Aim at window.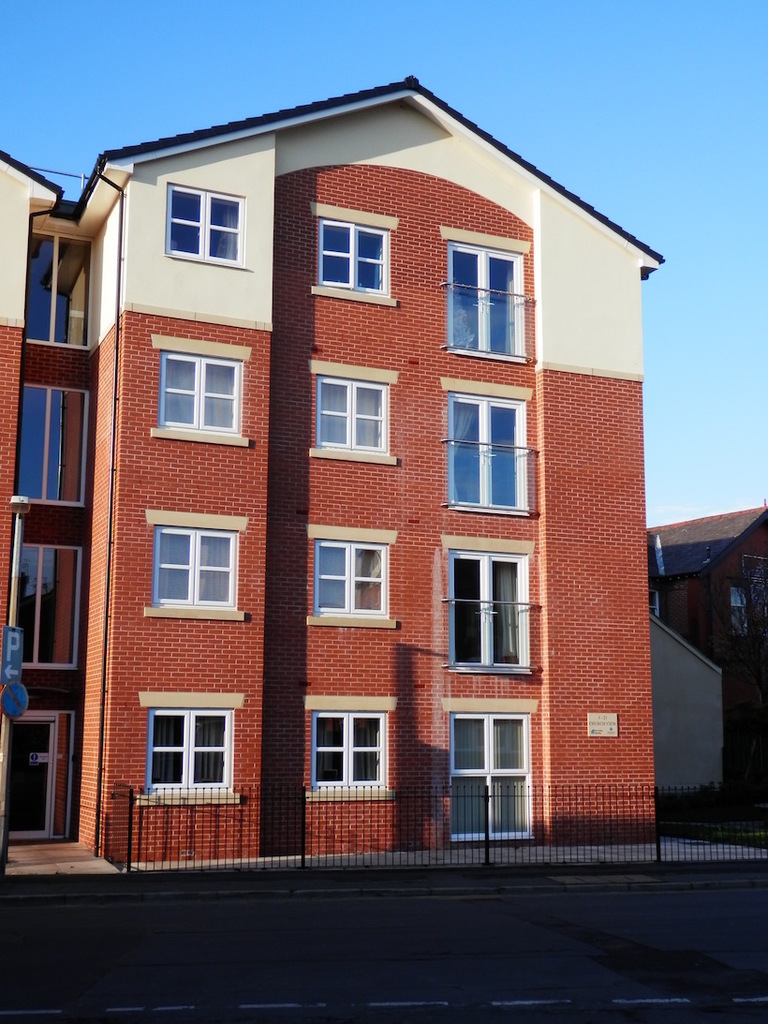
Aimed at (x1=160, y1=184, x2=245, y2=267).
